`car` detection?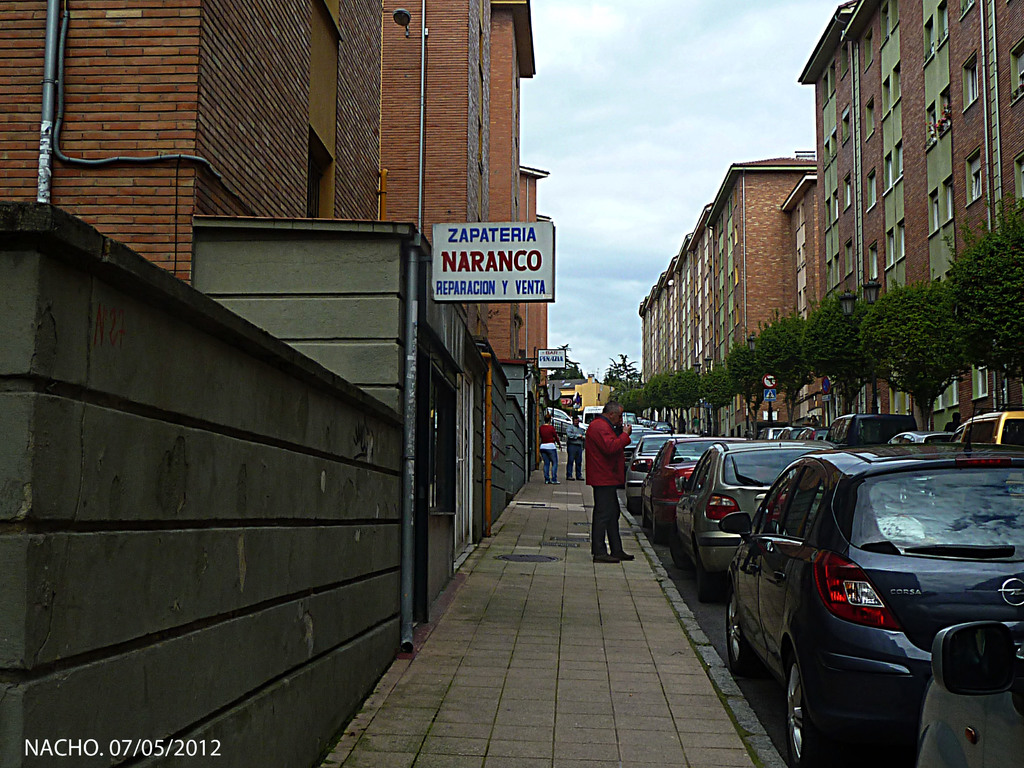
{"x1": 895, "y1": 433, "x2": 955, "y2": 450}
